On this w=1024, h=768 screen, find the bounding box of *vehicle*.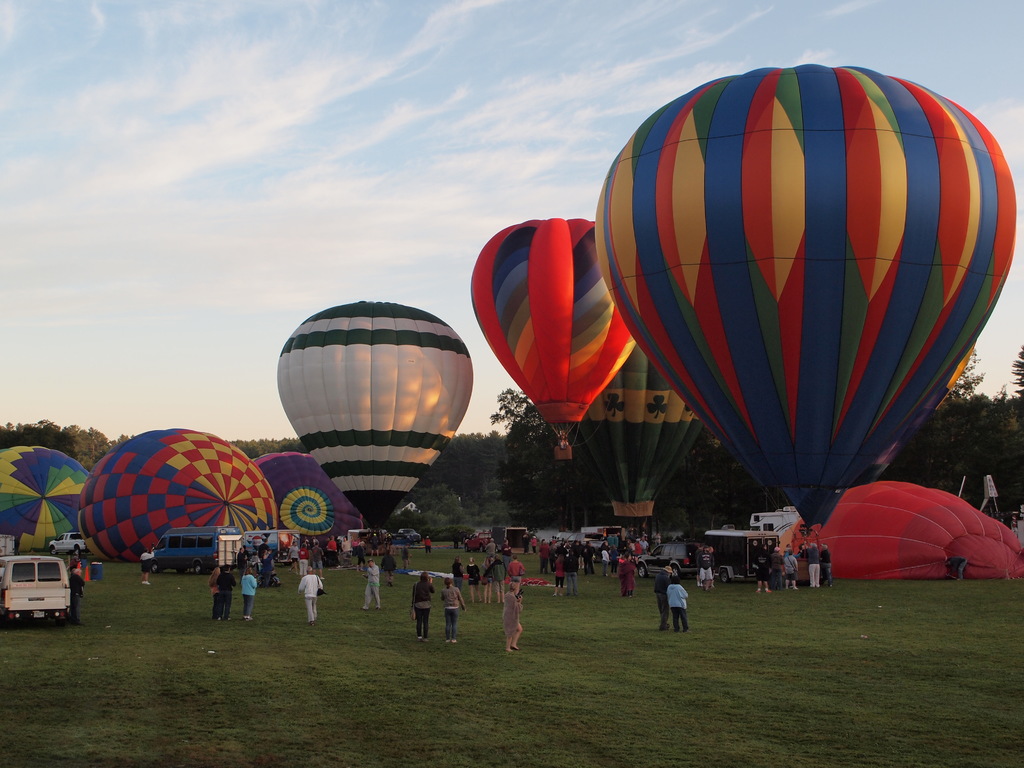
Bounding box: select_region(404, 525, 426, 544).
